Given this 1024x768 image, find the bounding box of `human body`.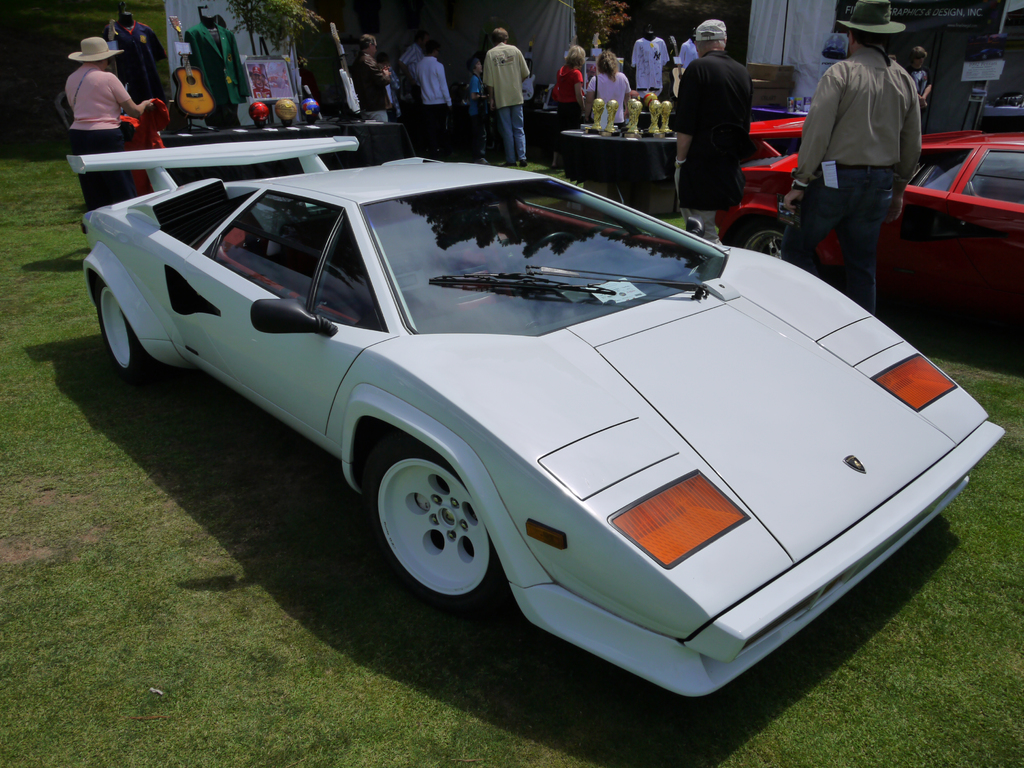
[350, 36, 390, 122].
